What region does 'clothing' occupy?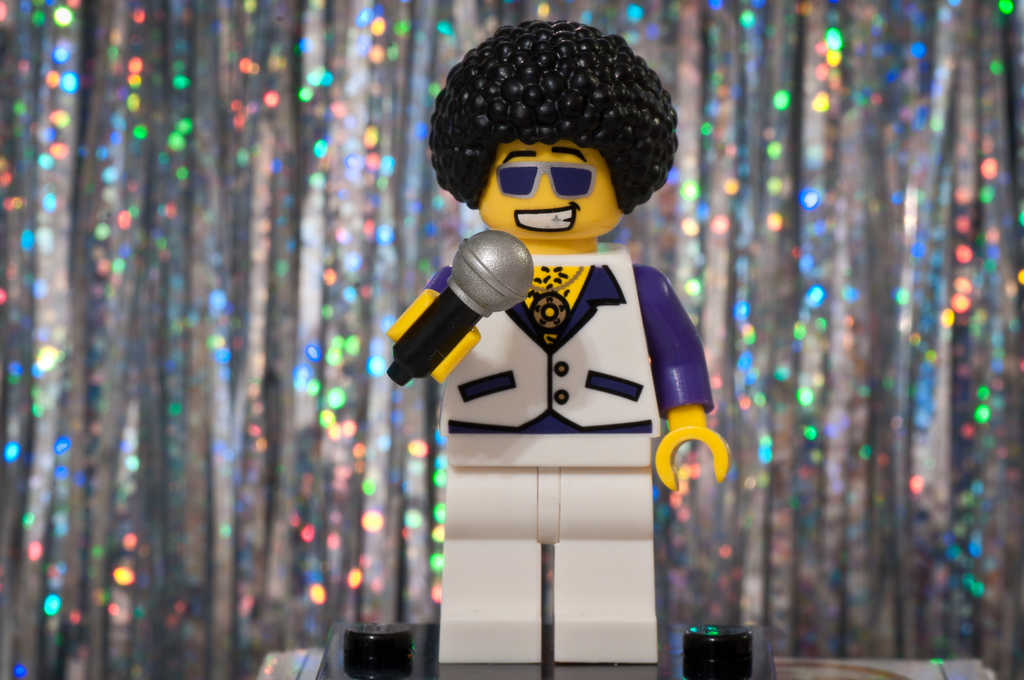
<bbox>382, 247, 721, 667</bbox>.
